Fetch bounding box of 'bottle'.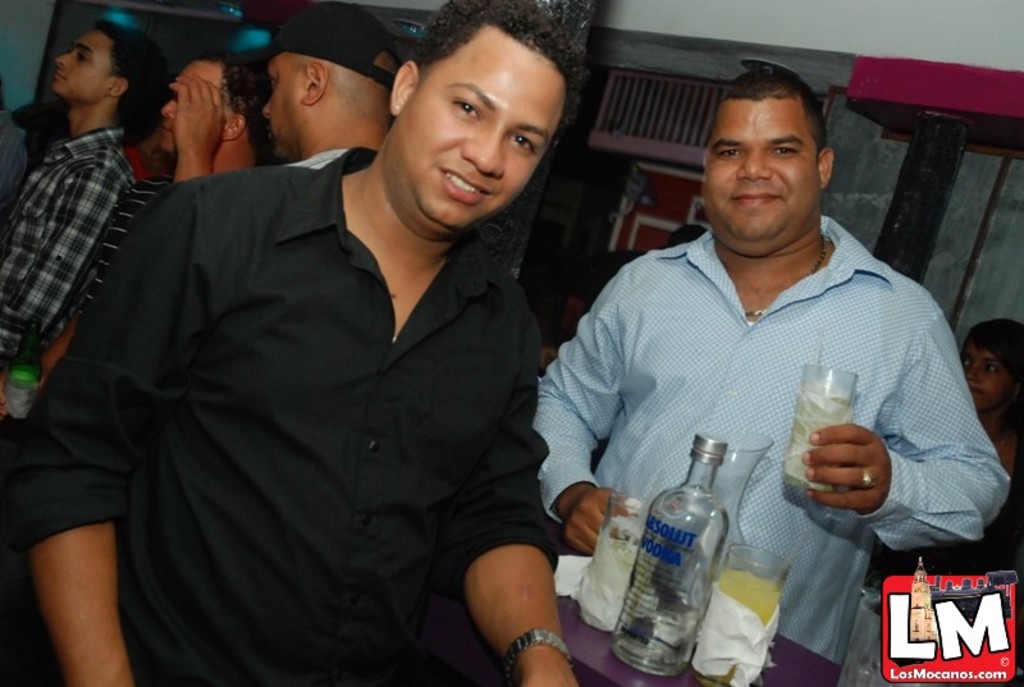
Bbox: box=[611, 434, 733, 684].
